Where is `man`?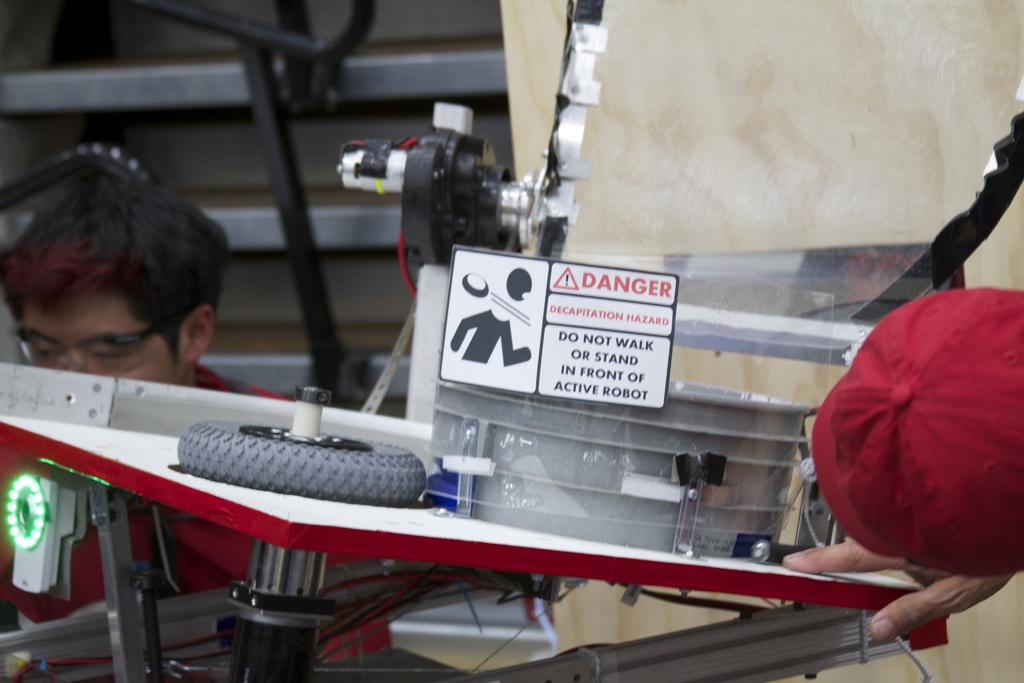
[x1=0, y1=159, x2=394, y2=666].
